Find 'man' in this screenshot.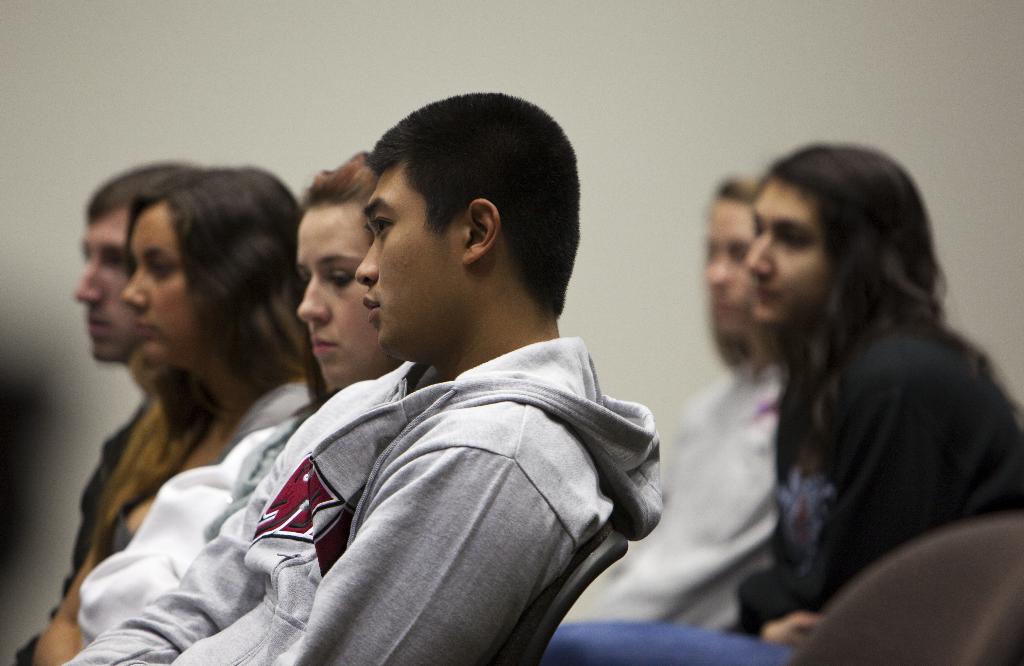
The bounding box for 'man' is <box>68,159,189,616</box>.
